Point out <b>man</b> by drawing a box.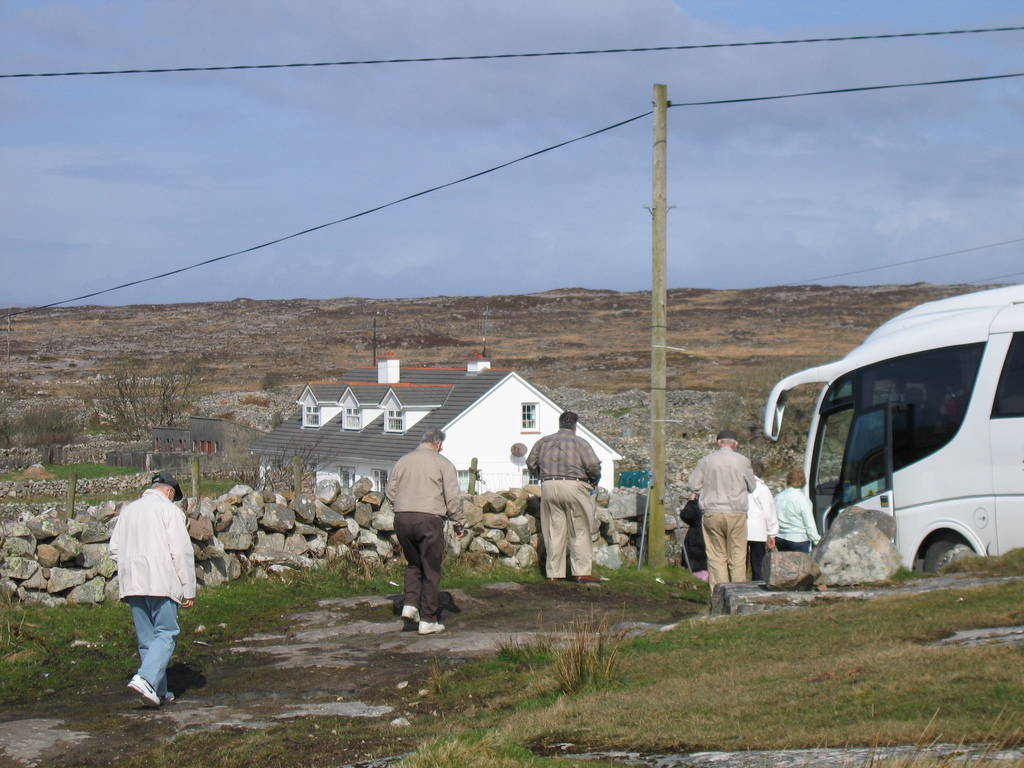
region(737, 460, 780, 580).
